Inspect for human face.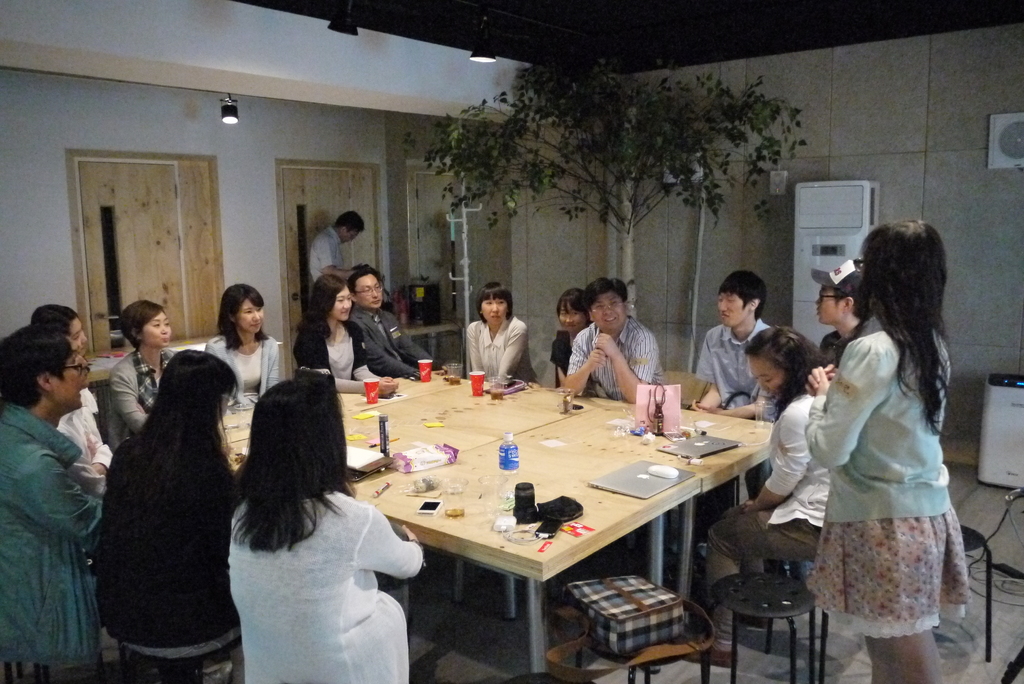
Inspection: select_region(559, 305, 587, 333).
